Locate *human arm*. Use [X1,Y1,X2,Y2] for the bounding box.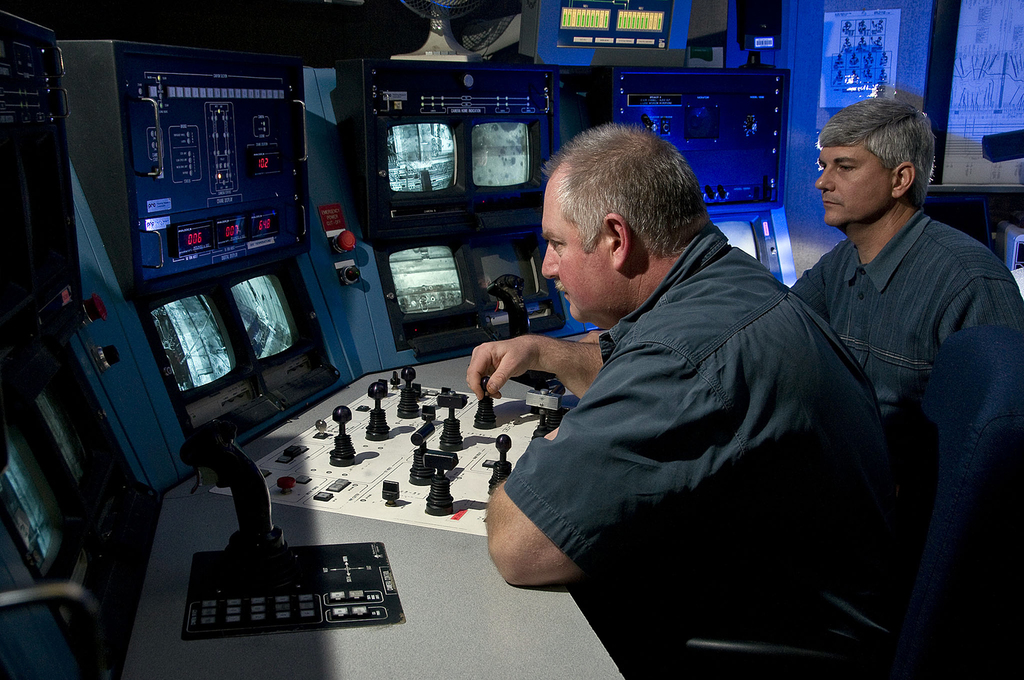
[933,246,1023,495].
